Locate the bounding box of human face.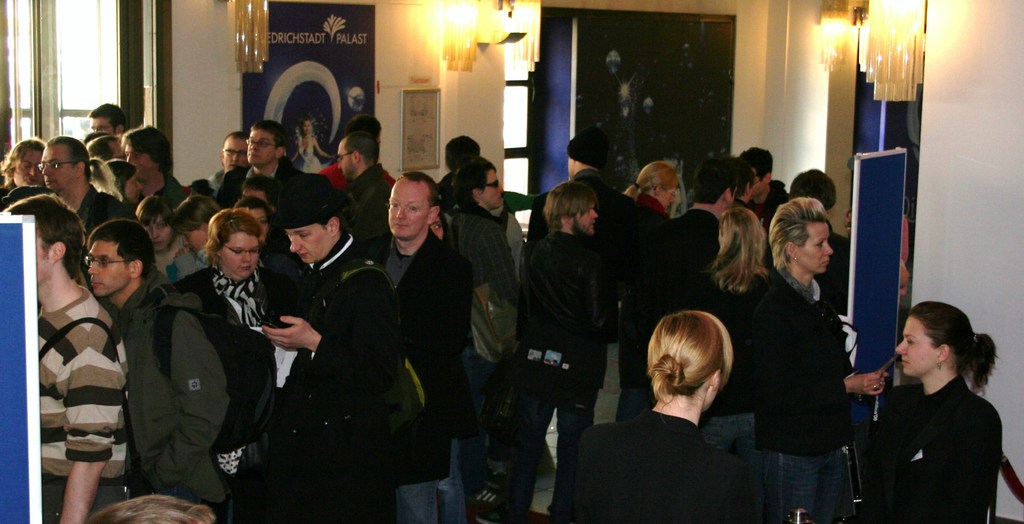
Bounding box: [797, 224, 833, 275].
